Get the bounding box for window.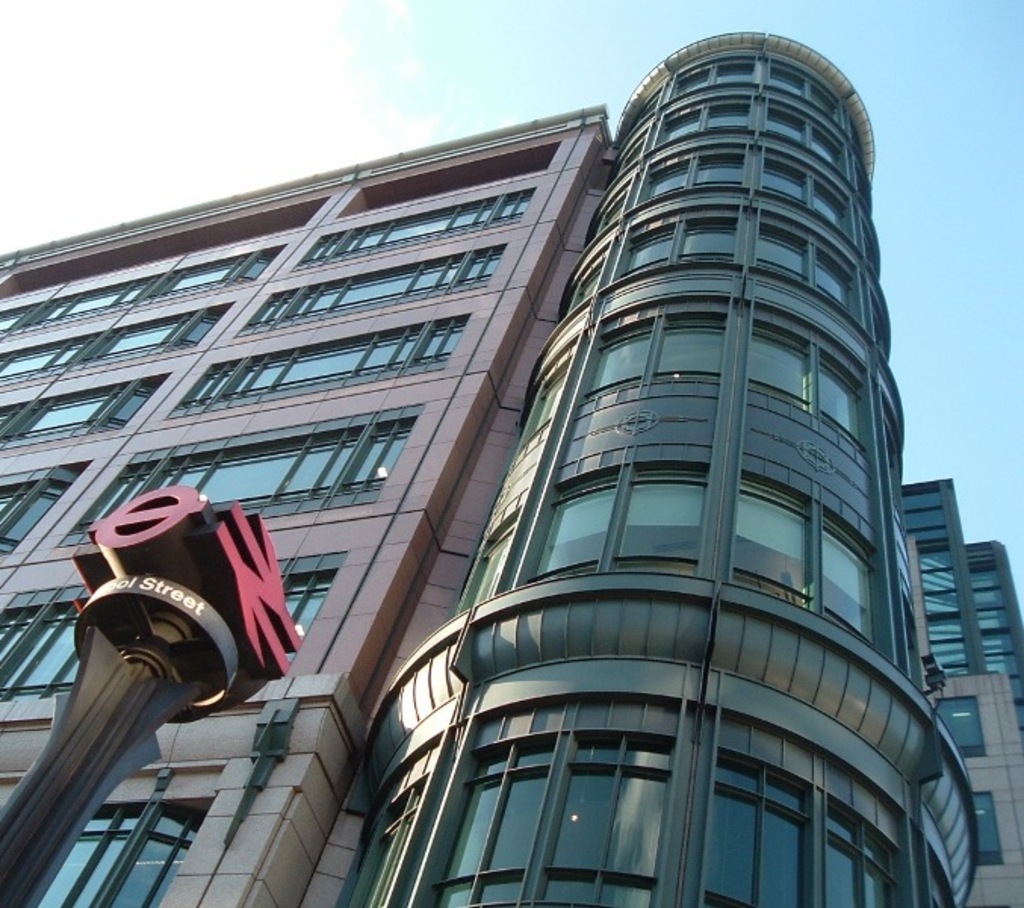
(970, 791, 1012, 867).
